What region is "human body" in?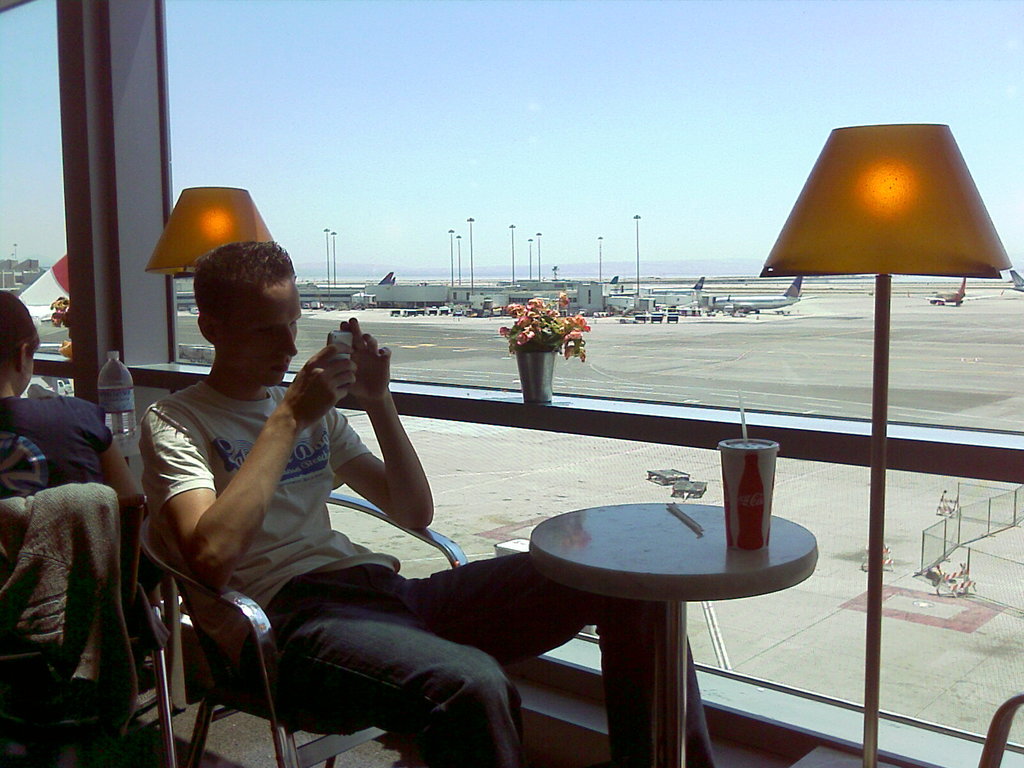
bbox=[0, 289, 156, 668].
